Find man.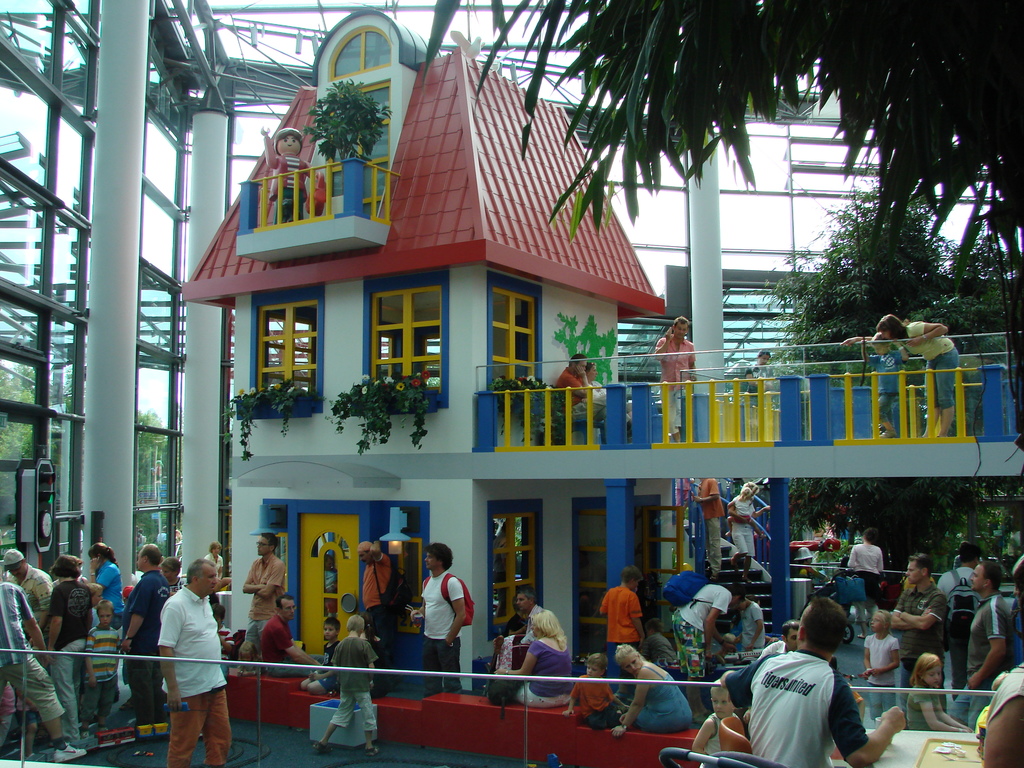
x1=356 y1=540 x2=395 y2=698.
